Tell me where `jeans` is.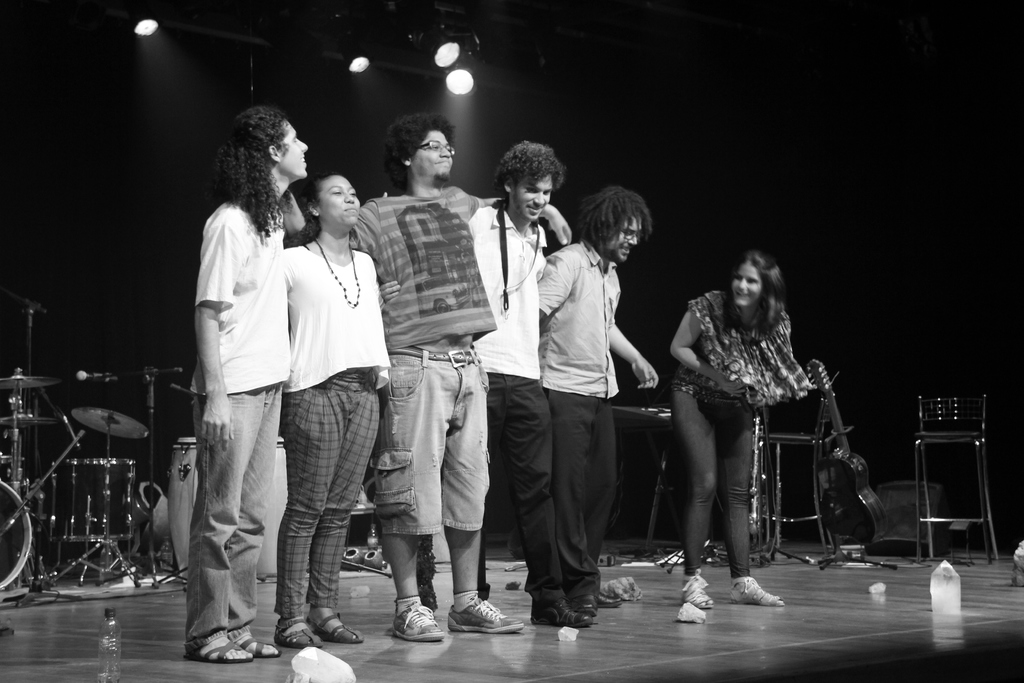
`jeans` is at (x1=674, y1=379, x2=753, y2=574).
